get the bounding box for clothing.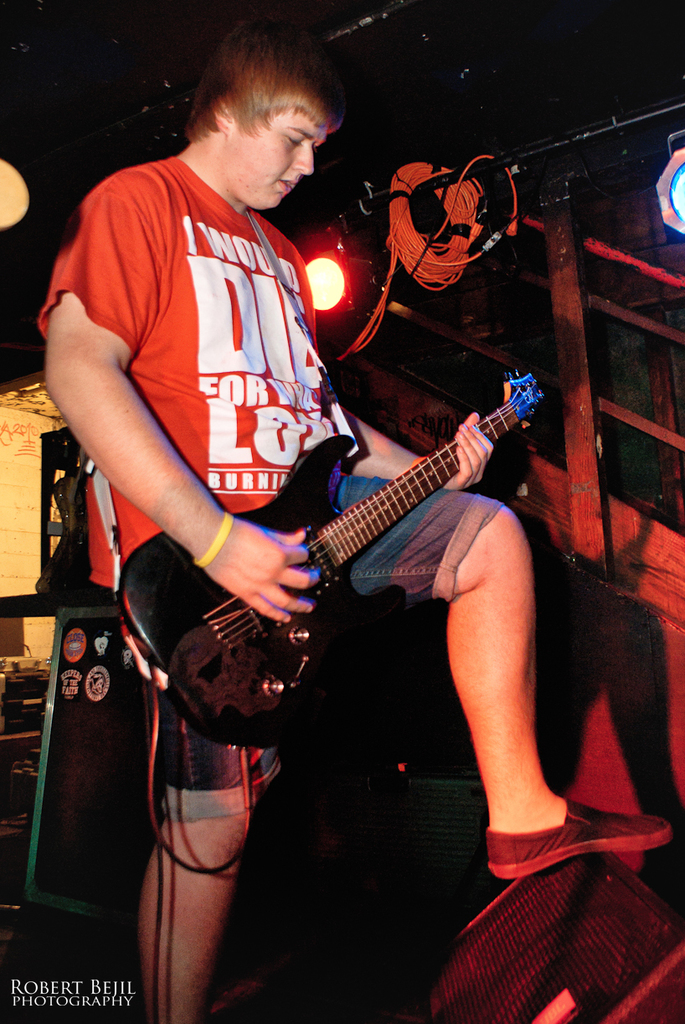
detection(108, 133, 506, 894).
